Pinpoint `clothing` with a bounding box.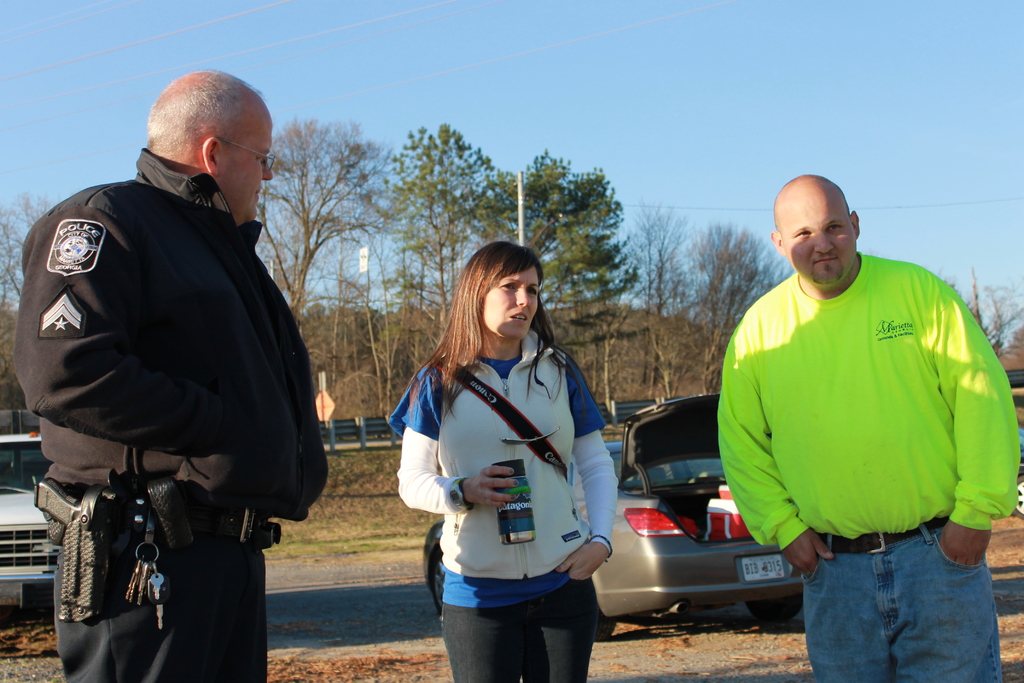
12:146:332:682.
